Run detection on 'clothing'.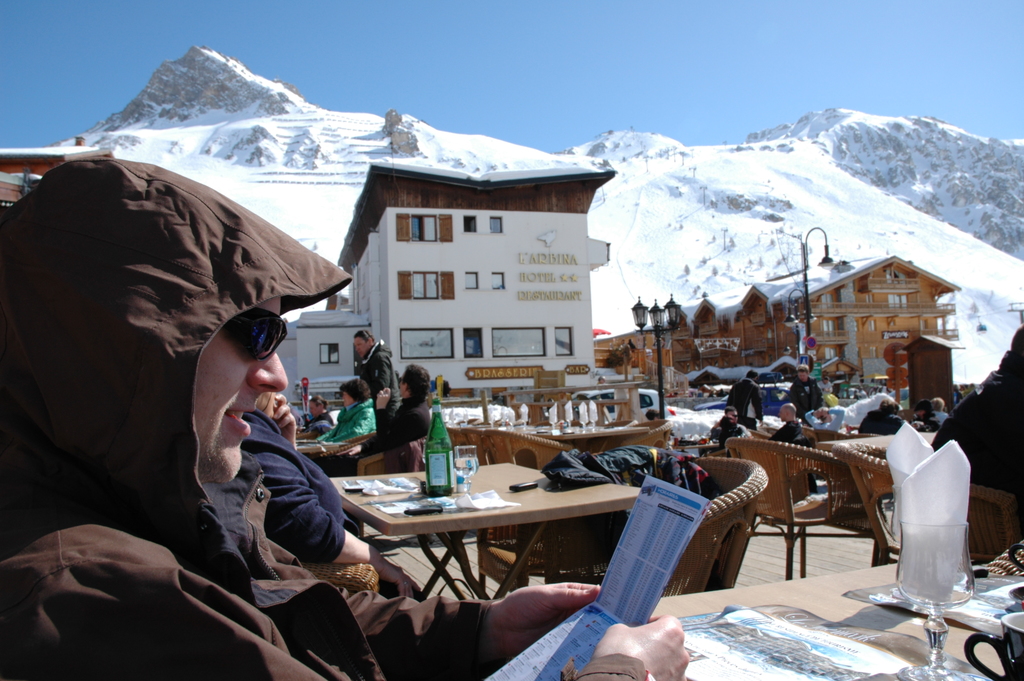
Result: detection(0, 155, 491, 680).
